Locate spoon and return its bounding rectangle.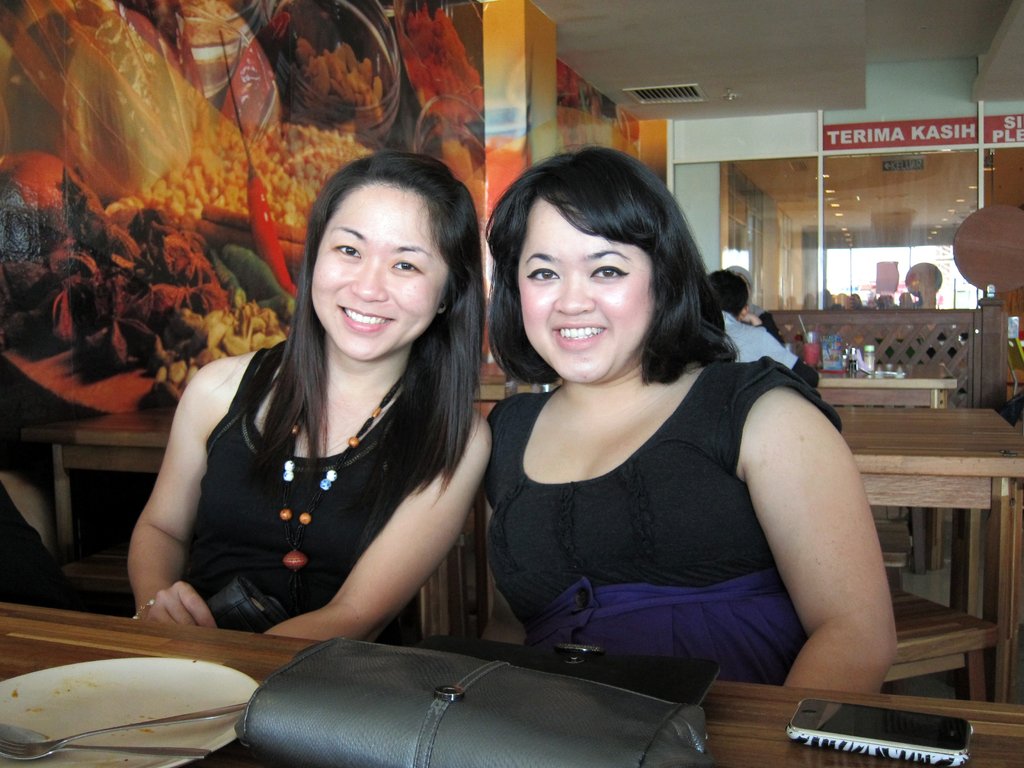
[left=0, top=723, right=210, bottom=763].
